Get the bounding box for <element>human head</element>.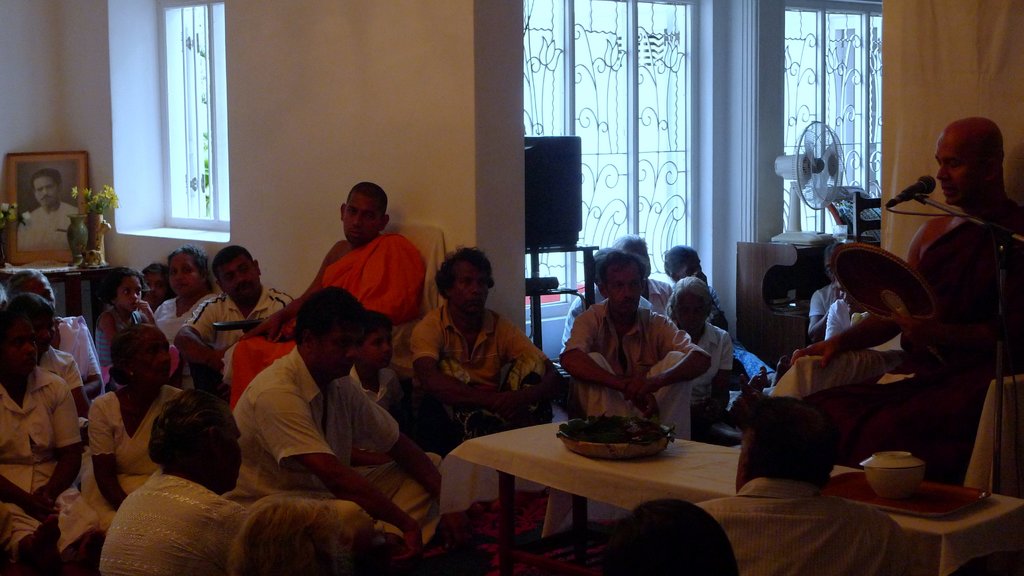
(left=10, top=290, right=56, bottom=353).
